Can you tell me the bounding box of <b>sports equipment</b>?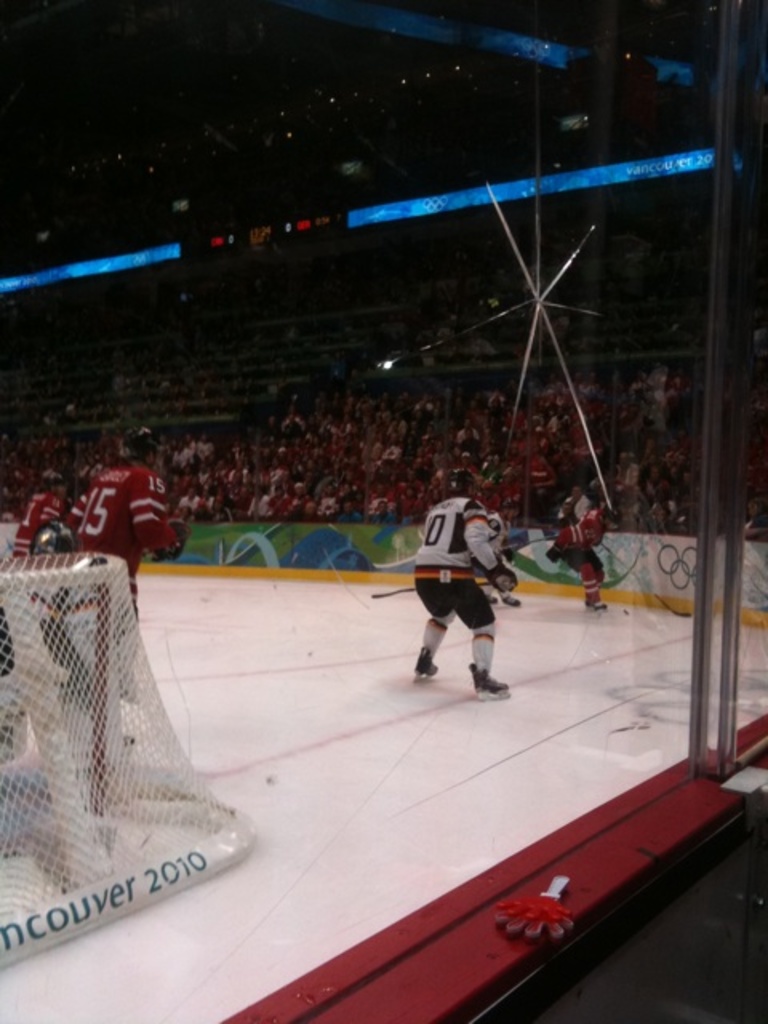
{"left": 0, "top": 552, "right": 253, "bottom": 976}.
